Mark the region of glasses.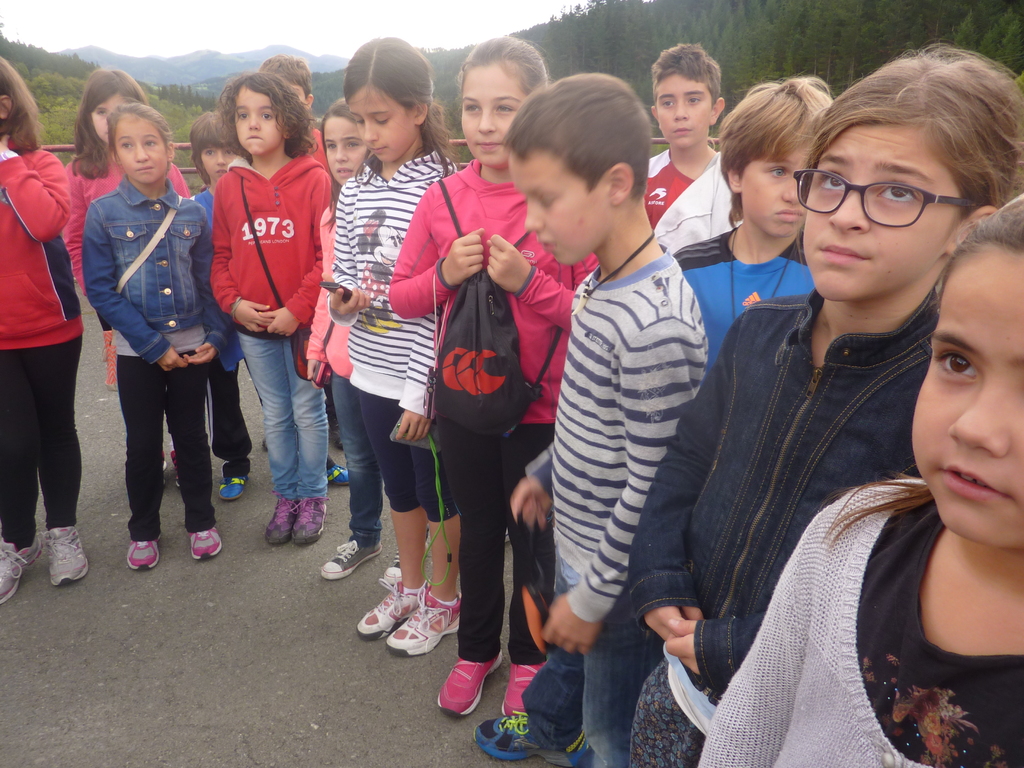
Region: bbox=(815, 158, 976, 220).
